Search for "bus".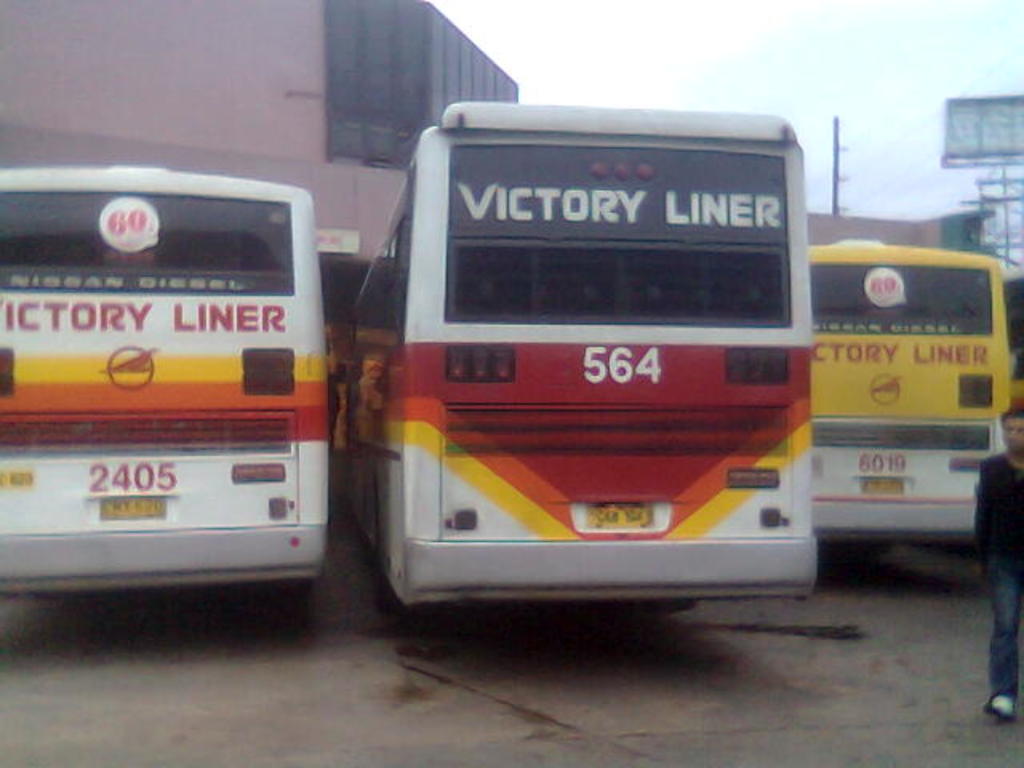
Found at Rect(0, 160, 331, 592).
